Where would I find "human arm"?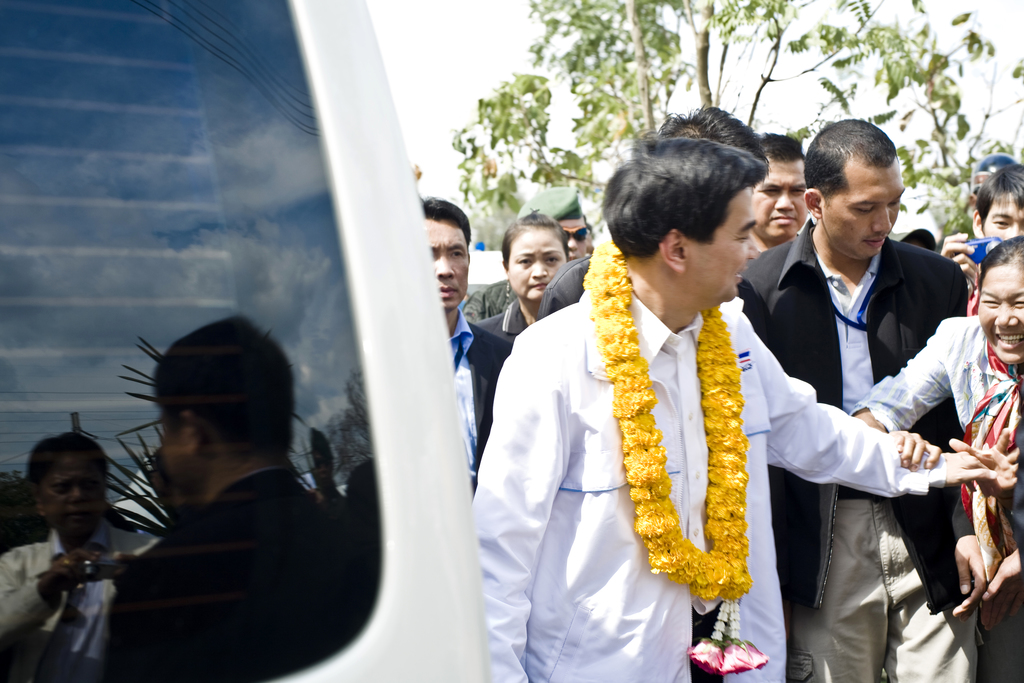
At box=[975, 541, 1023, 639].
